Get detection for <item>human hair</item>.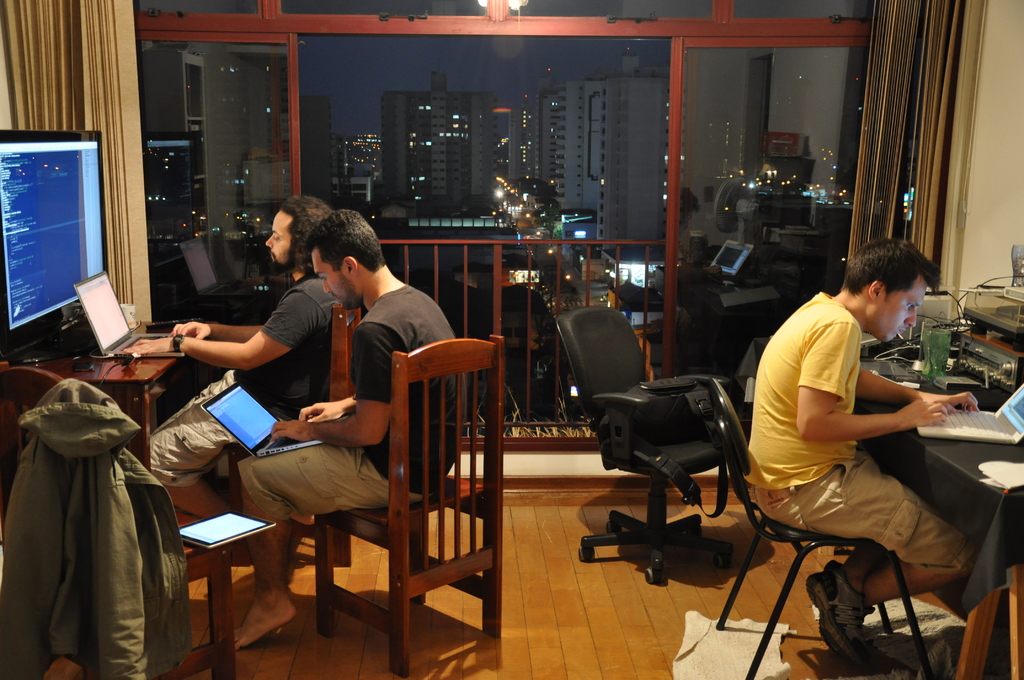
Detection: detection(301, 209, 388, 268).
